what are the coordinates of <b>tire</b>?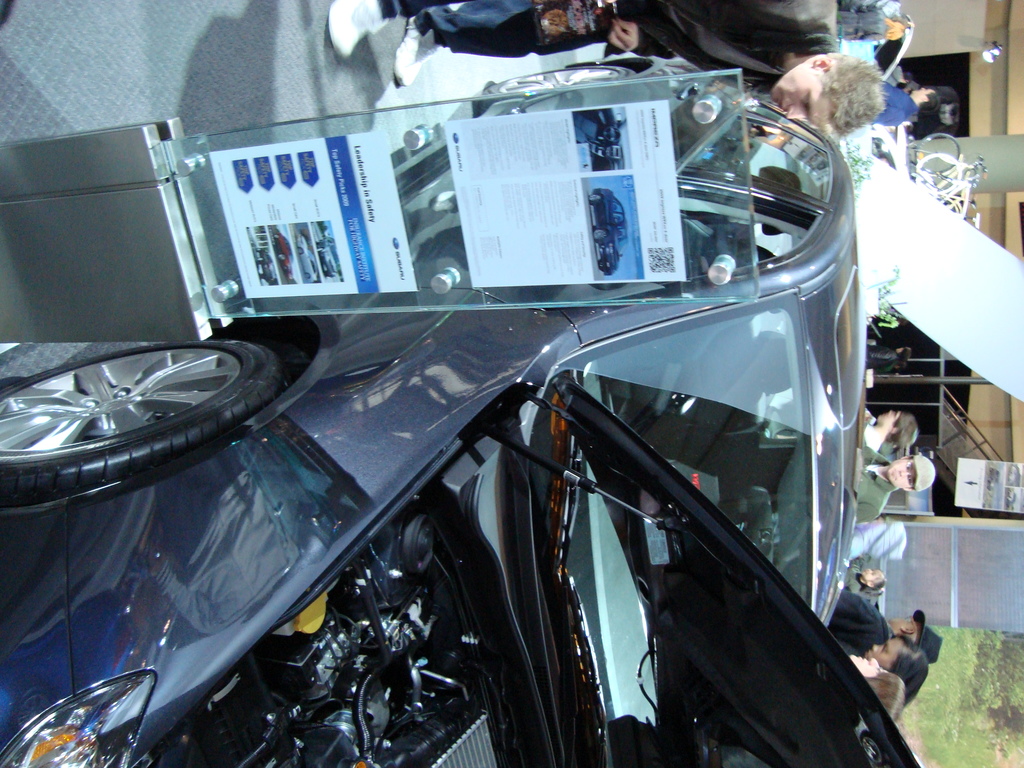
pyautogui.locateOnScreen(483, 61, 634, 104).
